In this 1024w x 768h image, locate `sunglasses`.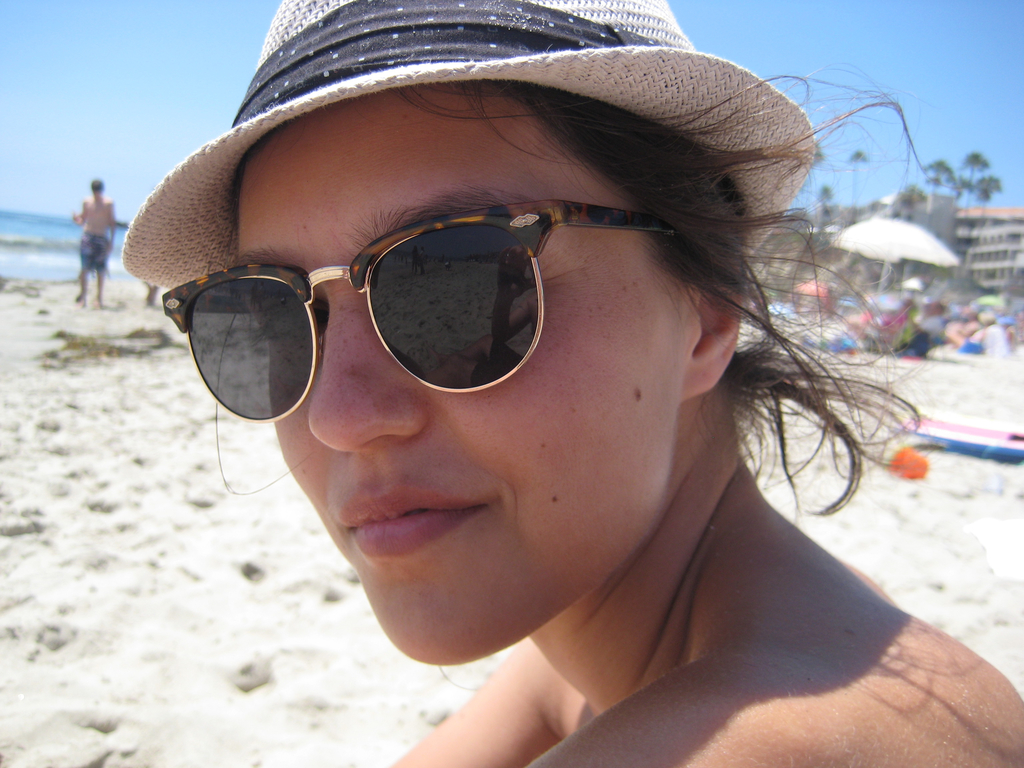
Bounding box: [162,198,673,422].
